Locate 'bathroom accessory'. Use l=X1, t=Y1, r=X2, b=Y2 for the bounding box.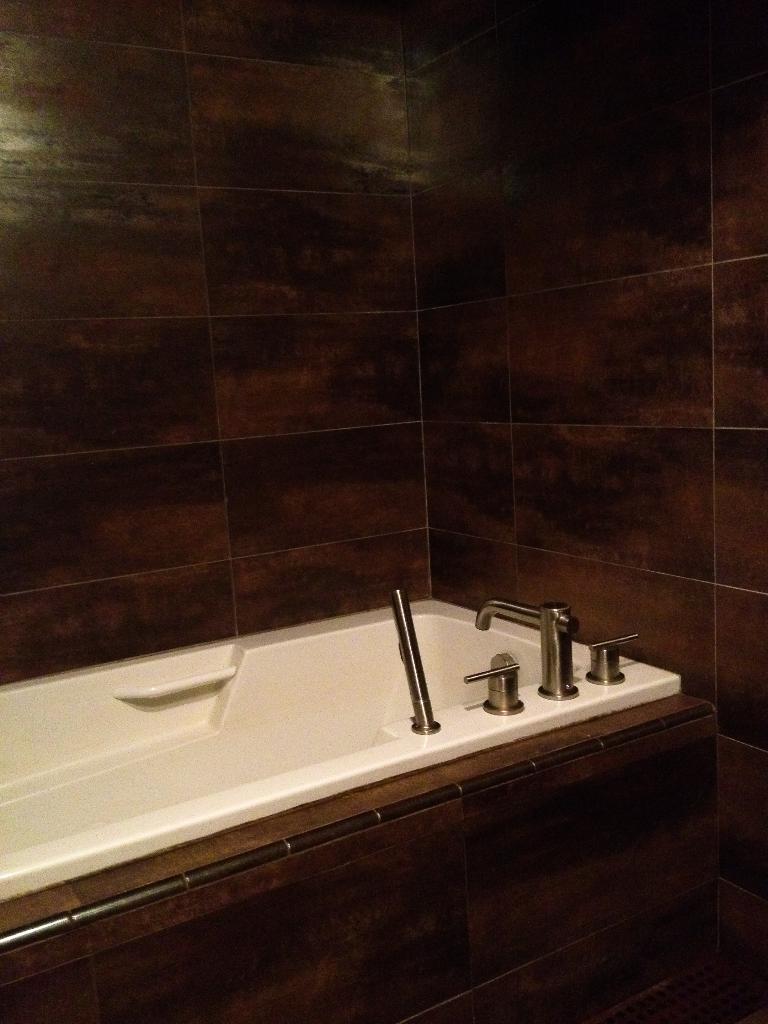
l=392, t=583, r=455, b=760.
